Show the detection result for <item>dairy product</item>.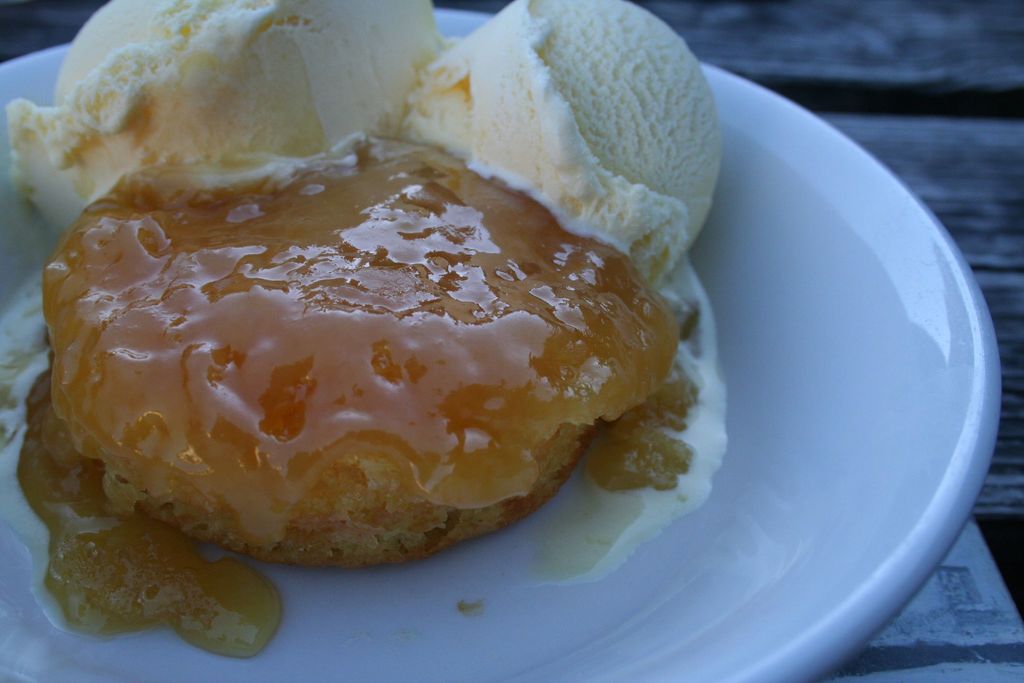
{"x1": 390, "y1": 2, "x2": 726, "y2": 261}.
